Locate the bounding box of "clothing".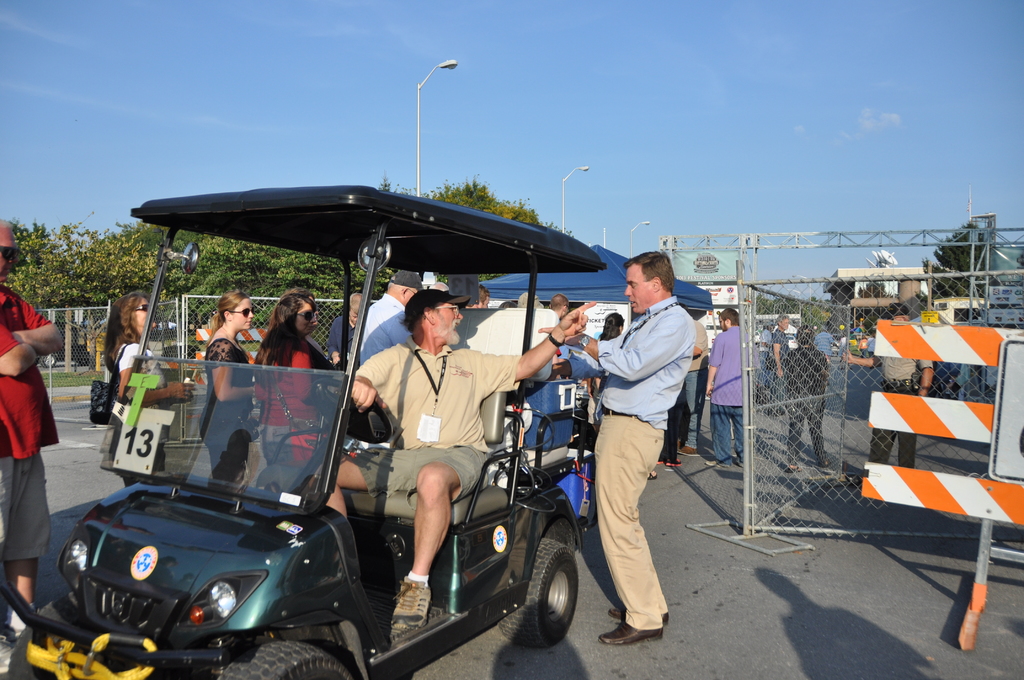
Bounding box: [346, 294, 404, 371].
